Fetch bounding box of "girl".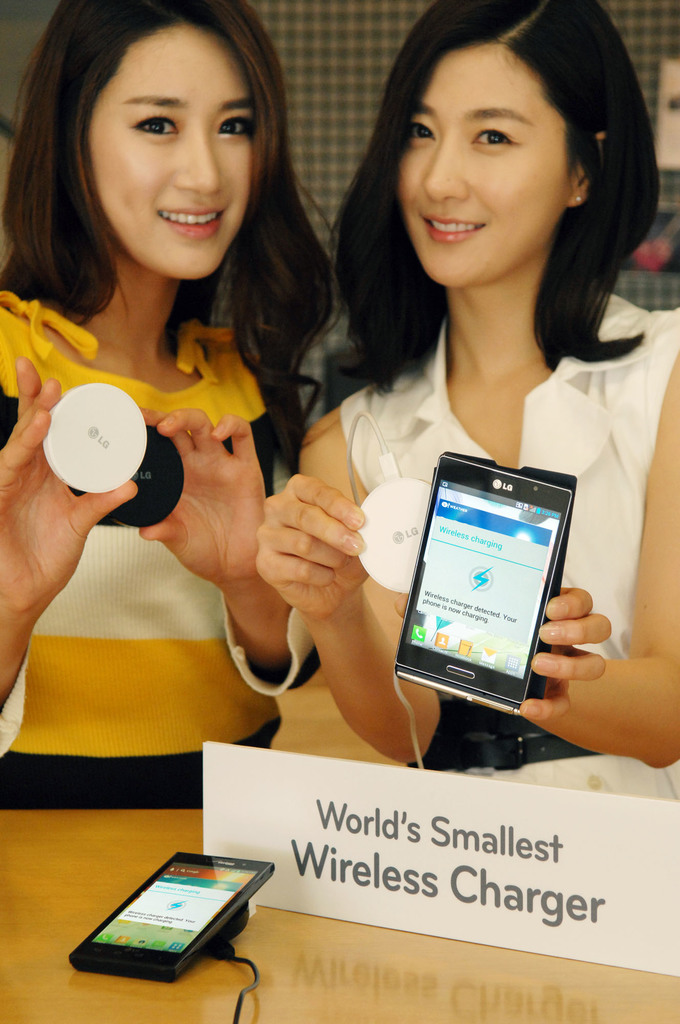
Bbox: BBox(258, 0, 679, 807).
